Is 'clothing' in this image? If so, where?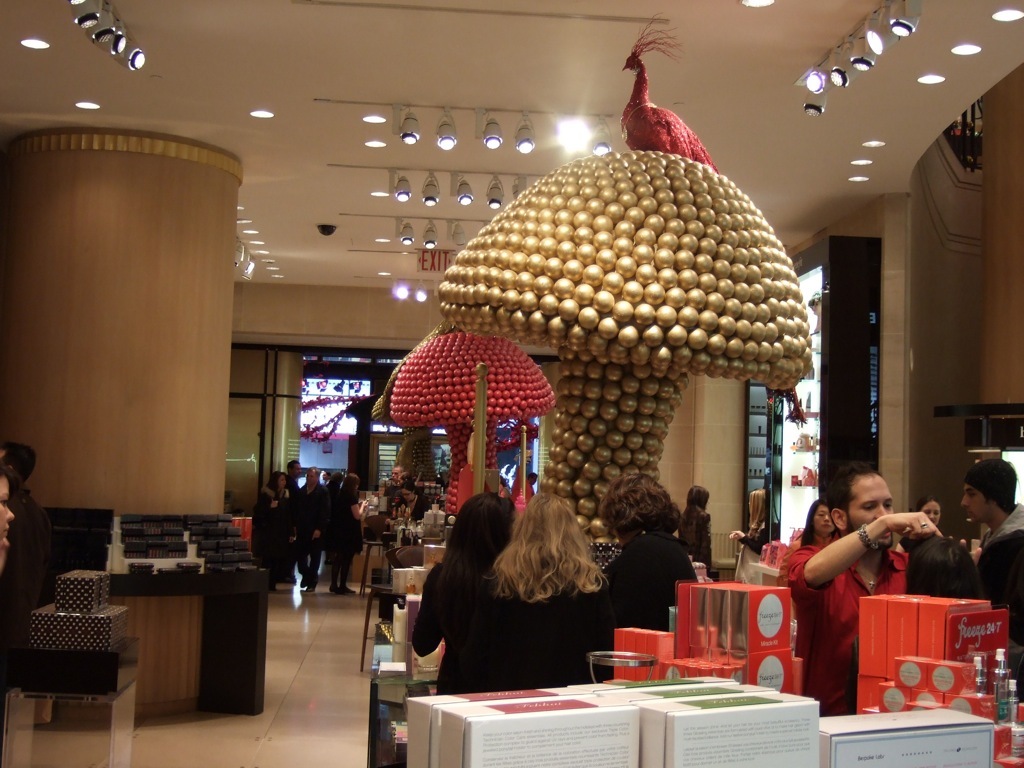
Yes, at 296, 478, 328, 558.
